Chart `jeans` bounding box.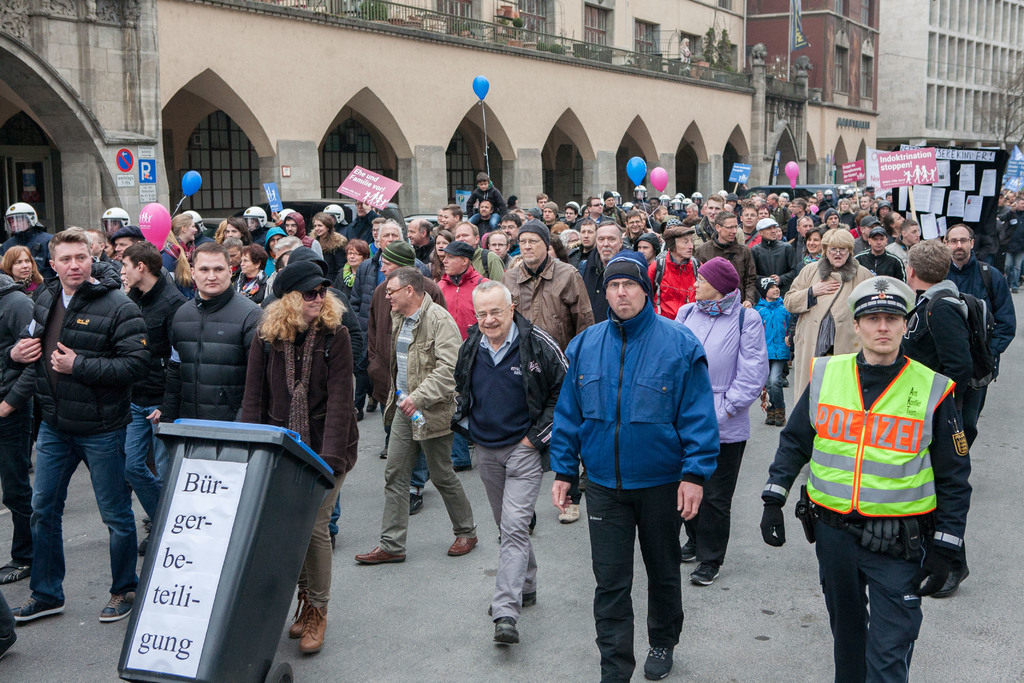
Charted: [25, 418, 139, 602].
